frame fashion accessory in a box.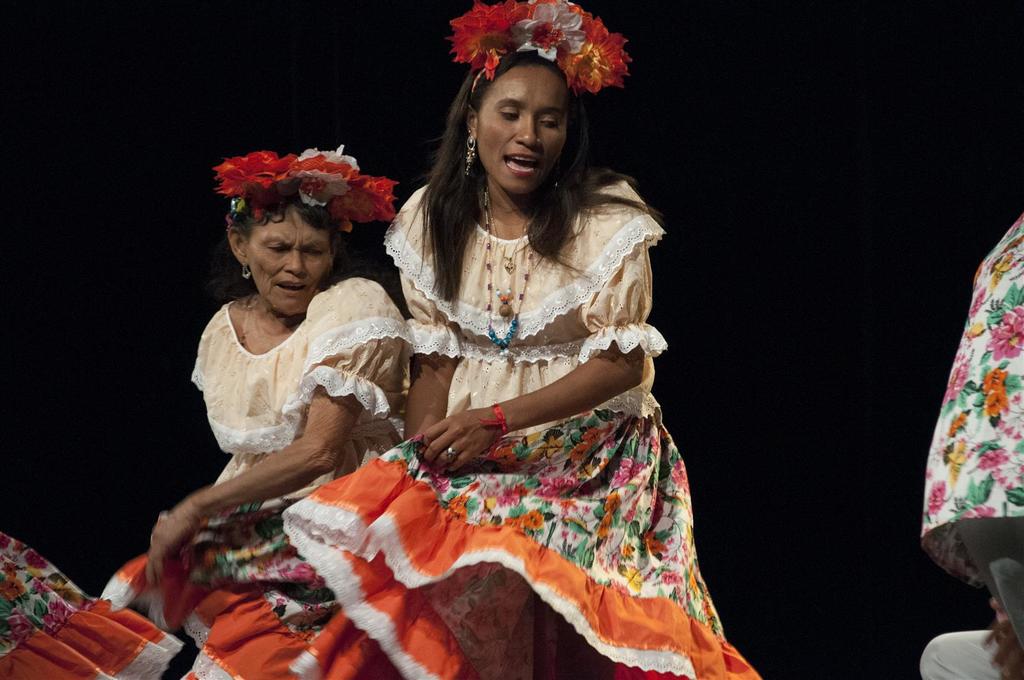
[left=443, top=0, right=634, bottom=101].
